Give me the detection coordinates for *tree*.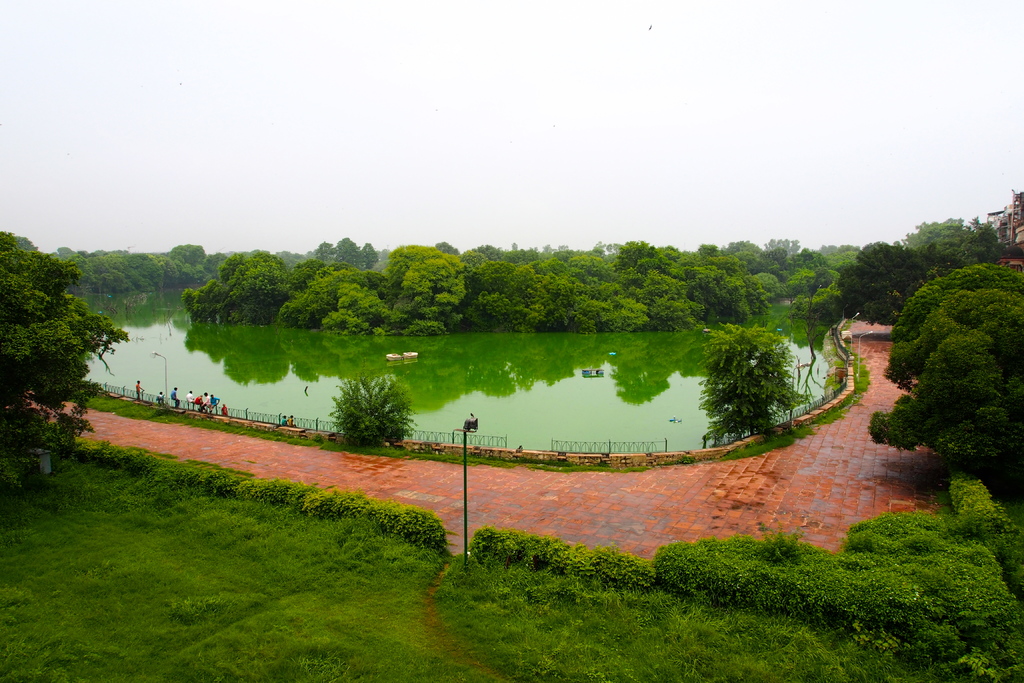
184,278,237,331.
